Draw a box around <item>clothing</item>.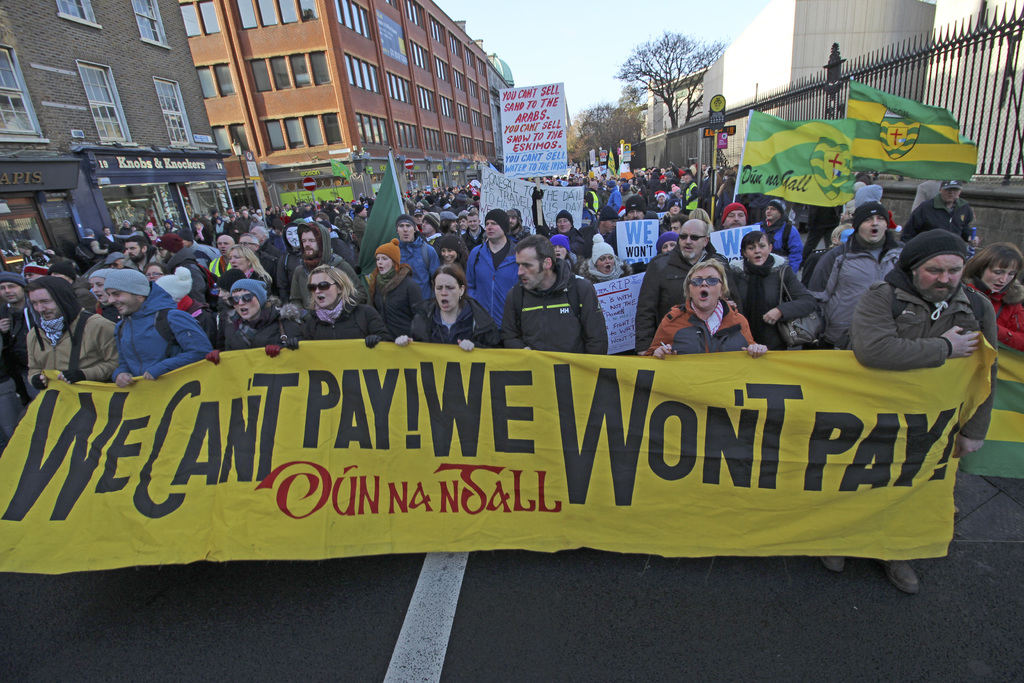
{"x1": 811, "y1": 244, "x2": 911, "y2": 299}.
